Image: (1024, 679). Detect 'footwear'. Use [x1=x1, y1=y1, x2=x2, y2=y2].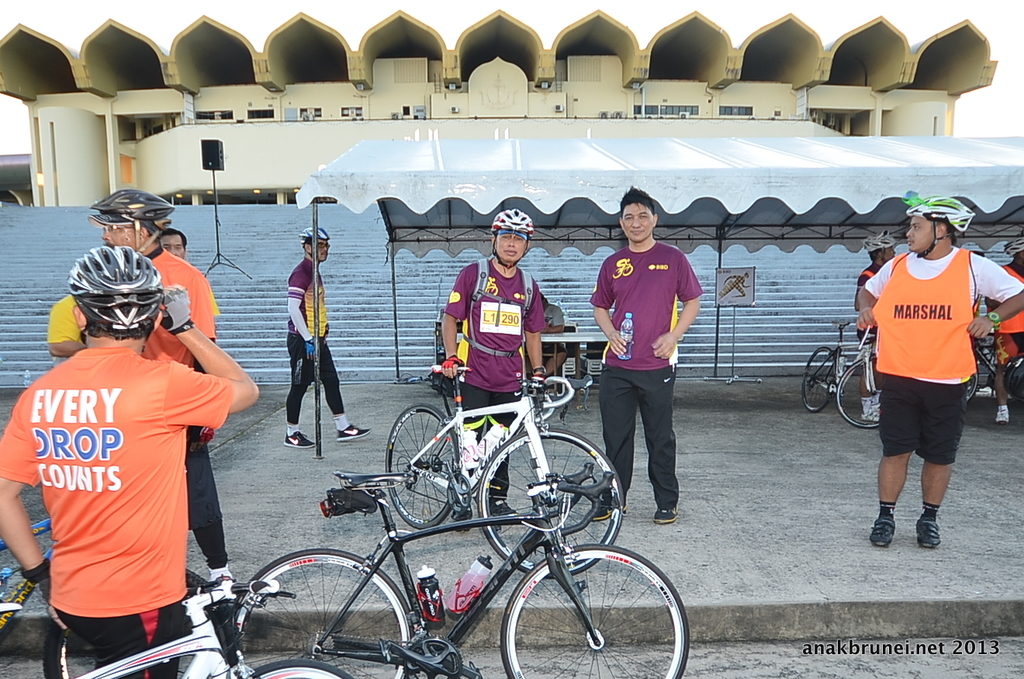
[x1=656, y1=503, x2=678, y2=521].
